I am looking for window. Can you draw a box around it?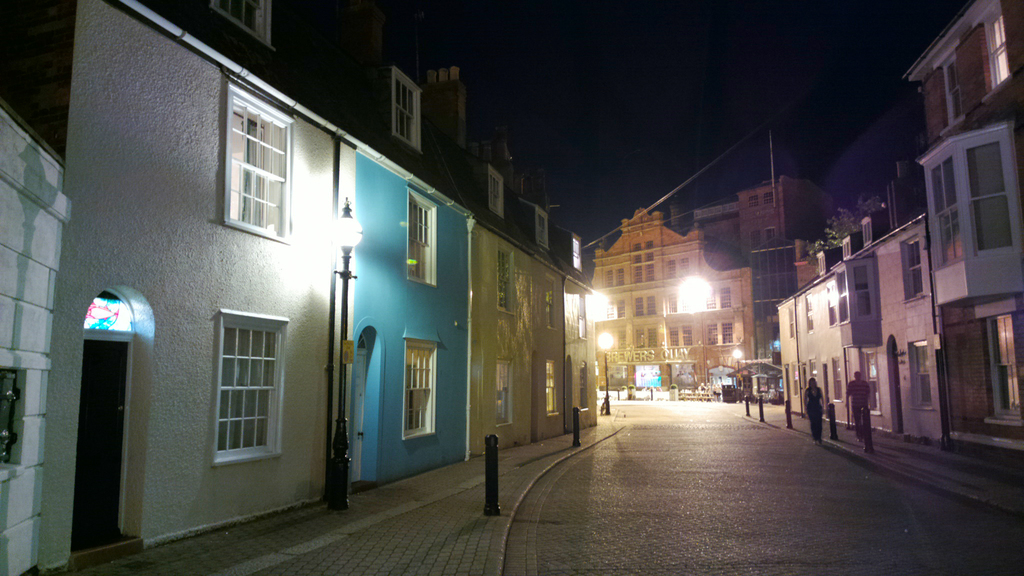
Sure, the bounding box is [left=680, top=258, right=689, bottom=278].
